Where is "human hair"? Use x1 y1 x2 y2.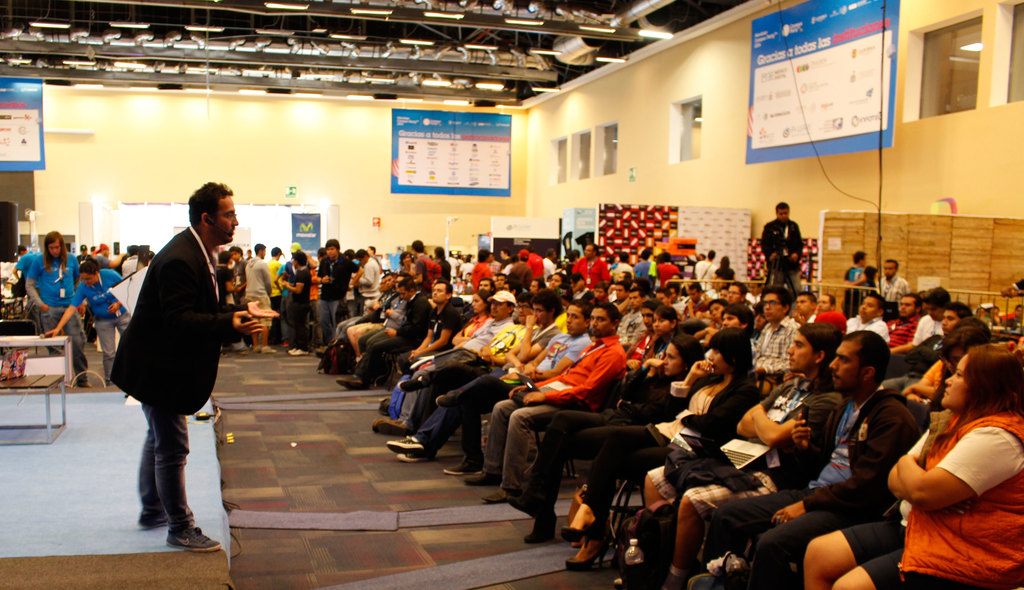
410 240 424 253.
